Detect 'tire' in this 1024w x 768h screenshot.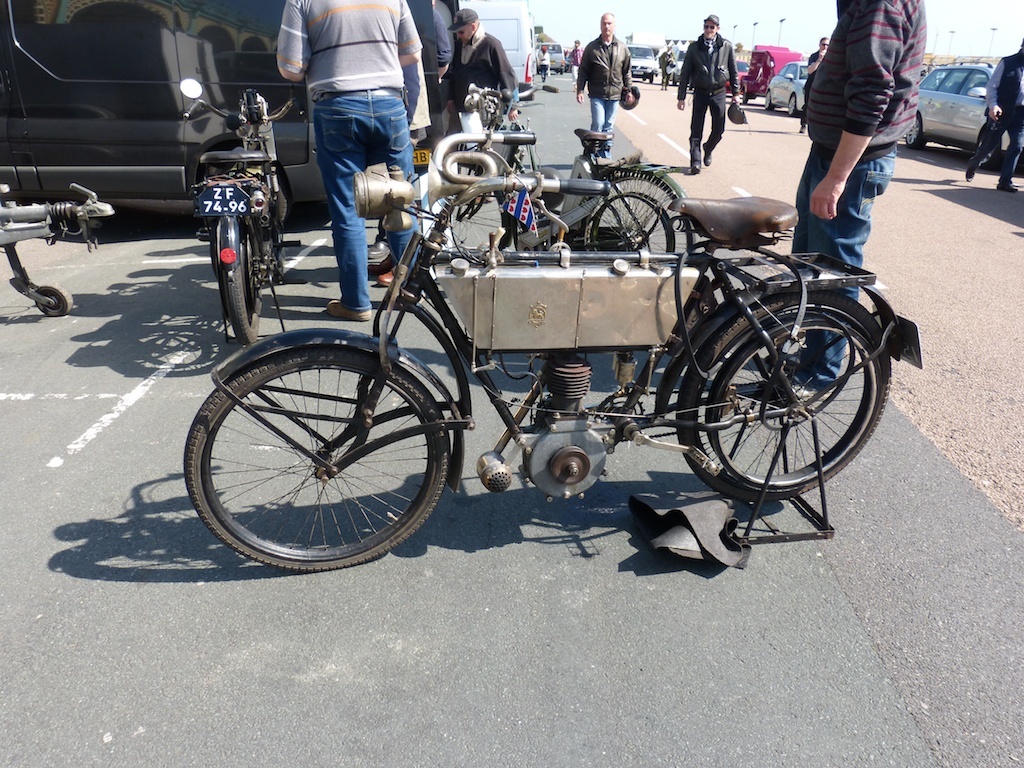
Detection: (641, 76, 645, 80).
